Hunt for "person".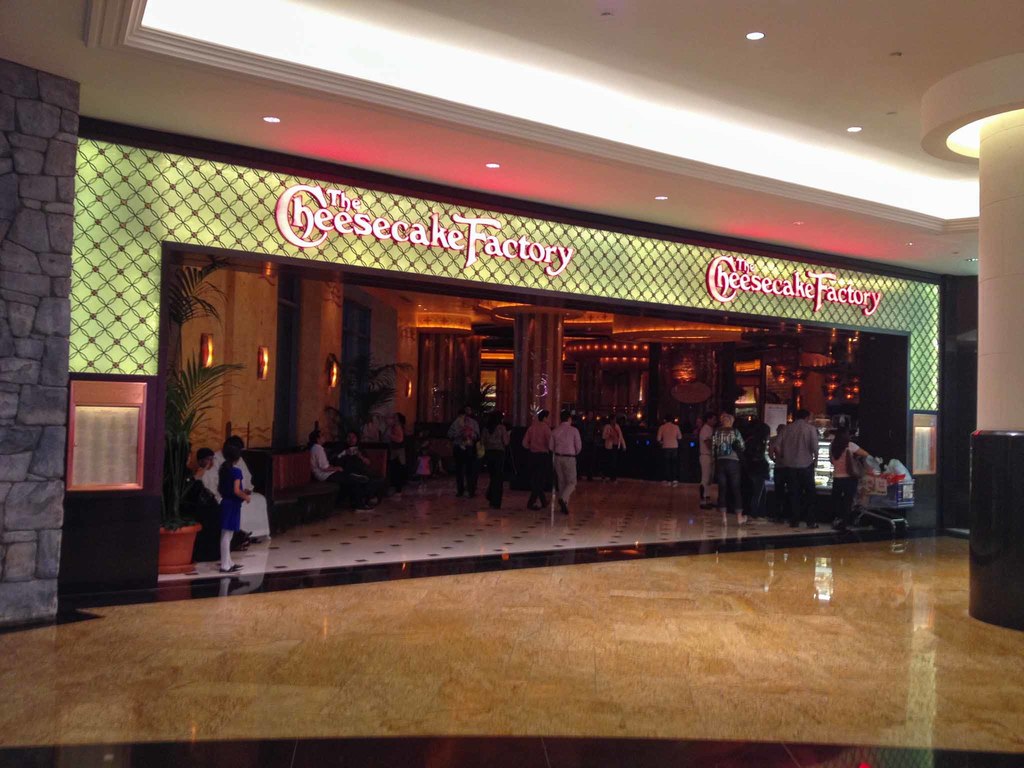
Hunted down at l=187, t=457, r=218, b=544.
